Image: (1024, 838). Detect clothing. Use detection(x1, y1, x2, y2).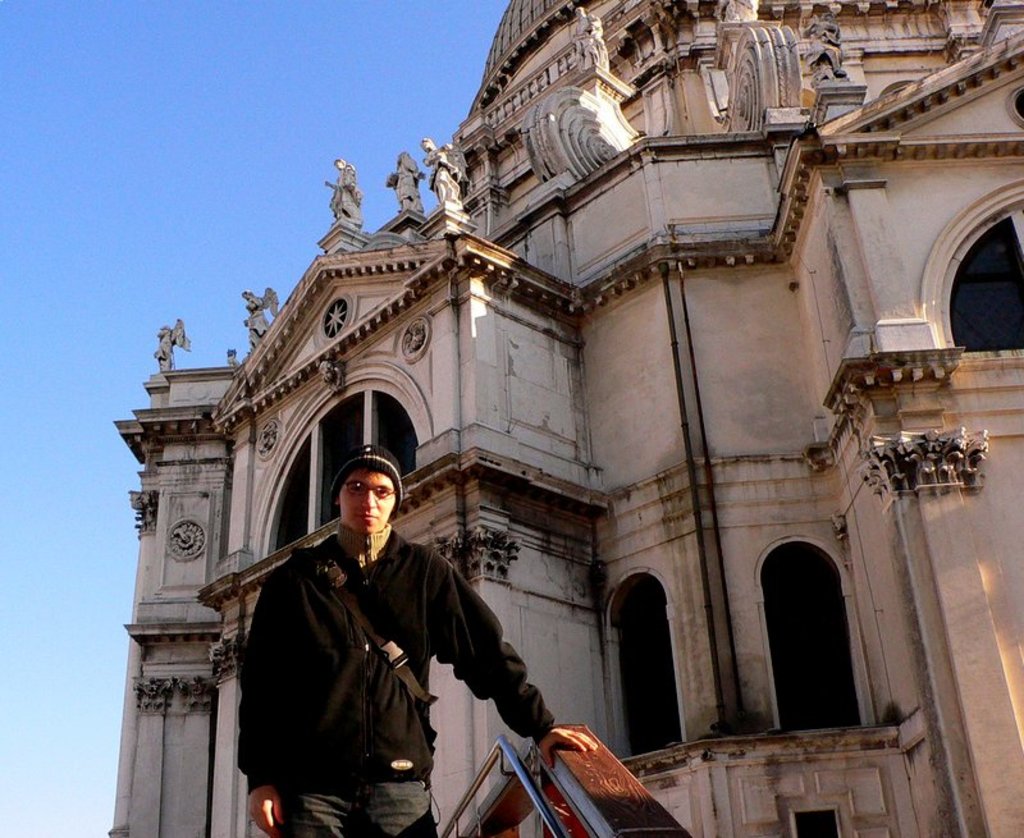
detection(238, 534, 556, 837).
